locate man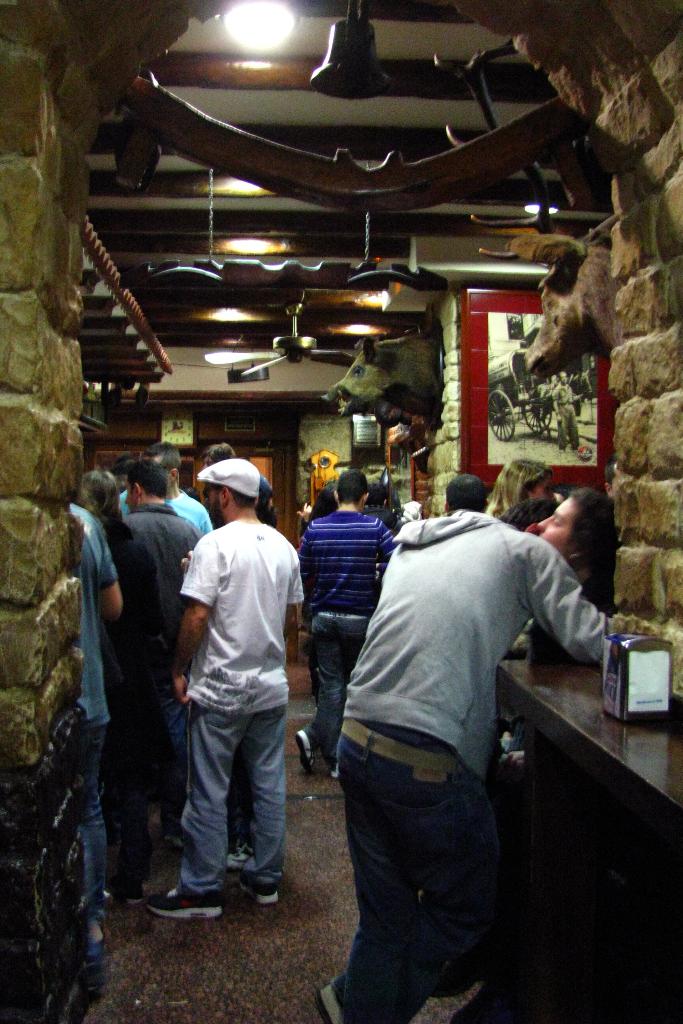
<region>327, 494, 604, 1023</region>
